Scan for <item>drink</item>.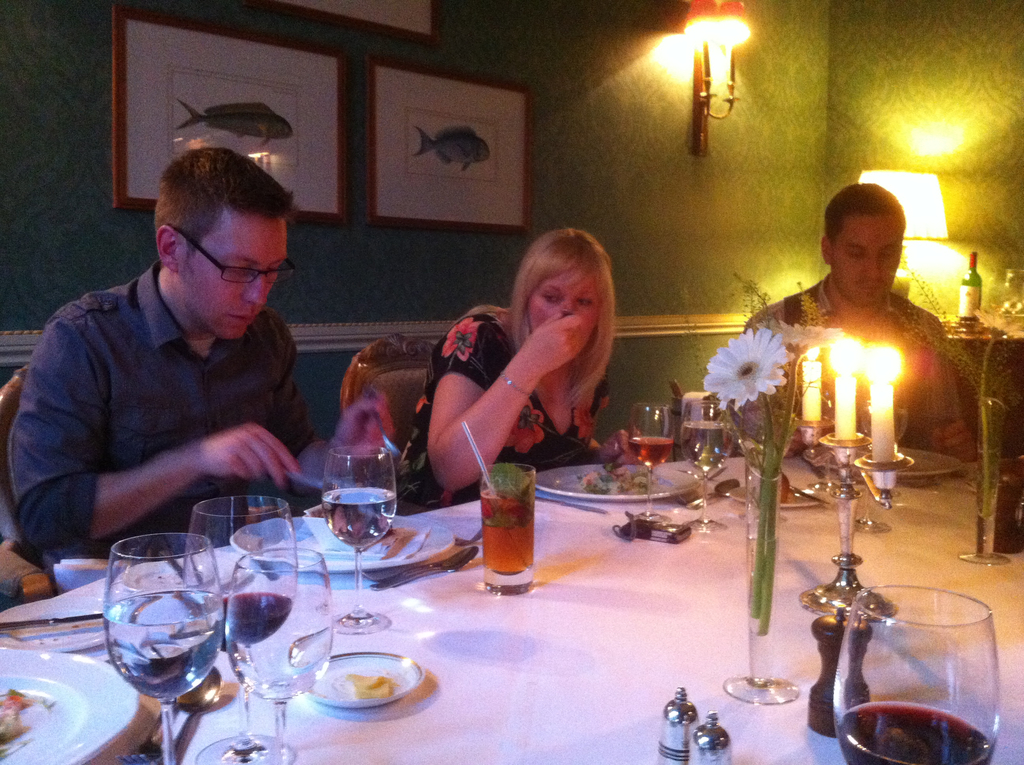
Scan result: box=[482, 489, 534, 595].
